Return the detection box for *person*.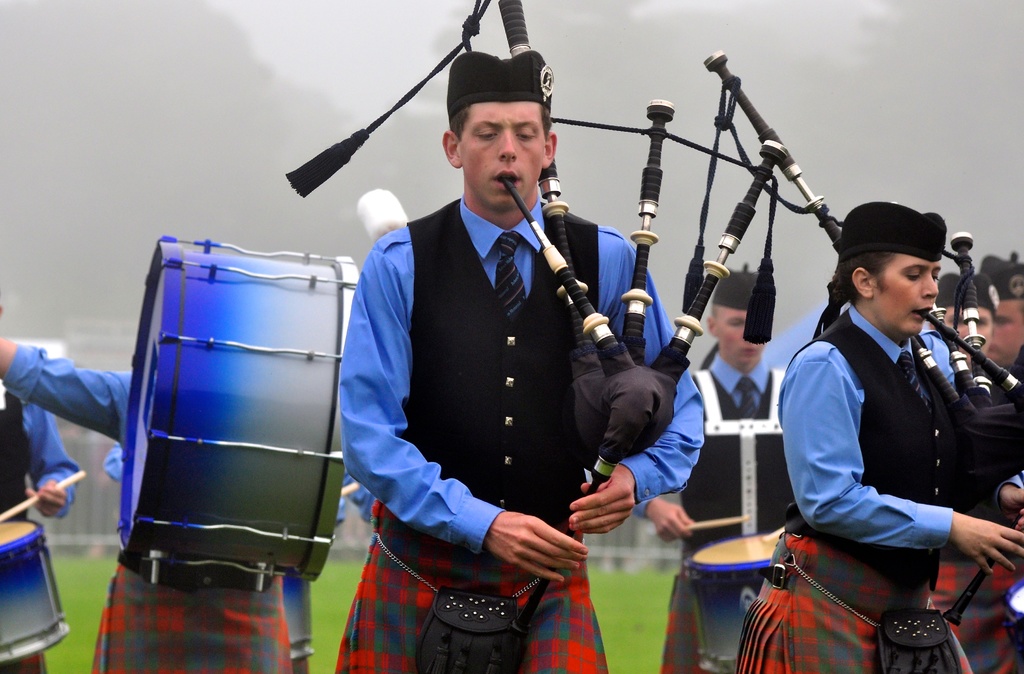
{"left": 627, "top": 267, "right": 798, "bottom": 673}.
